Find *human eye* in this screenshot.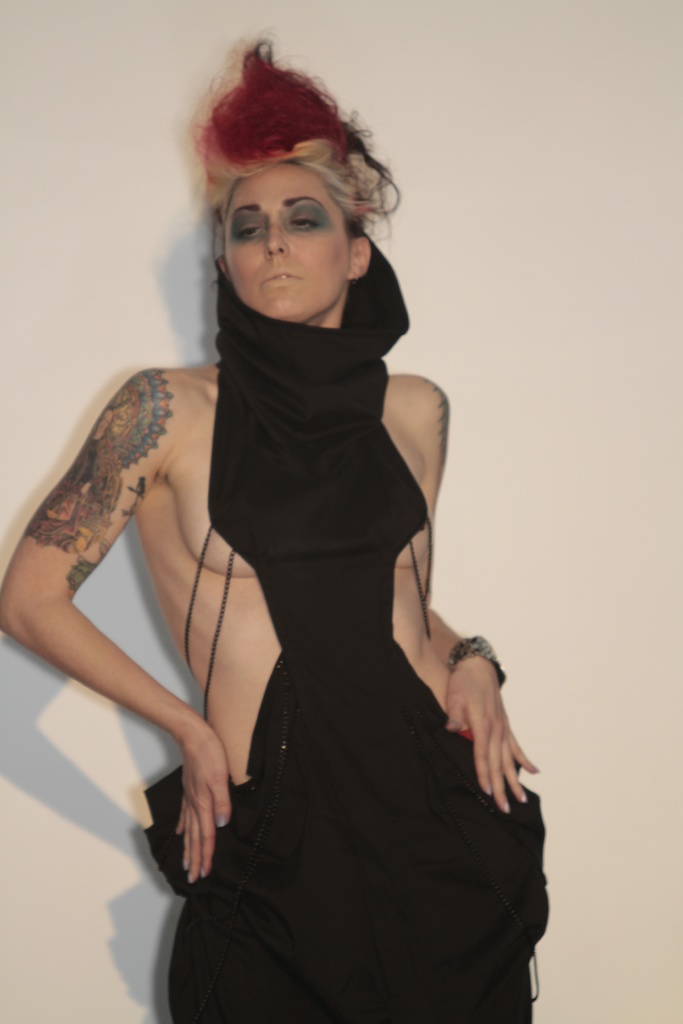
The bounding box for *human eye* is bbox=[233, 218, 265, 246].
